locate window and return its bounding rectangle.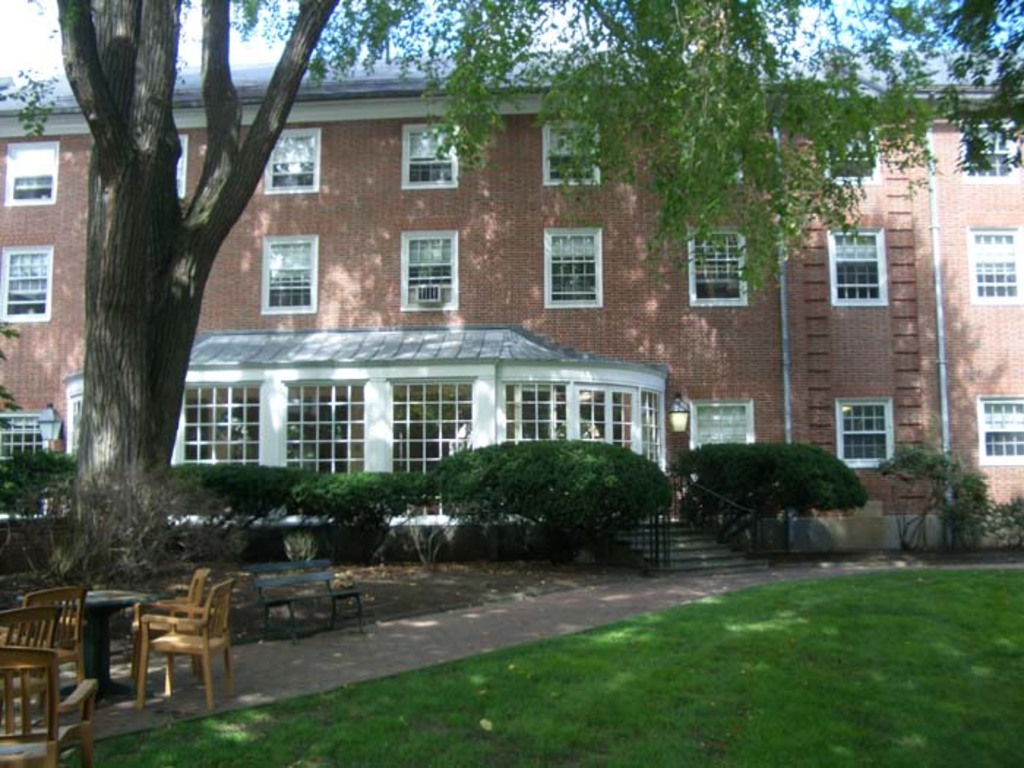
{"left": 965, "top": 228, "right": 1020, "bottom": 304}.
